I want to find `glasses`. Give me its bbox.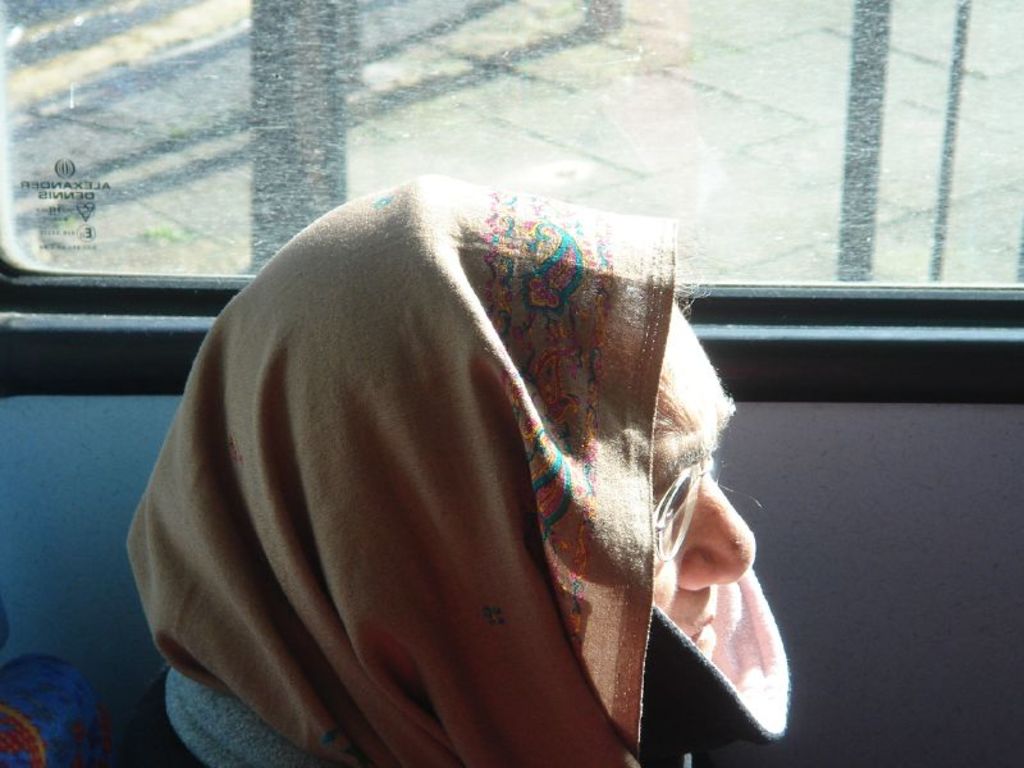
646,452,719,566.
